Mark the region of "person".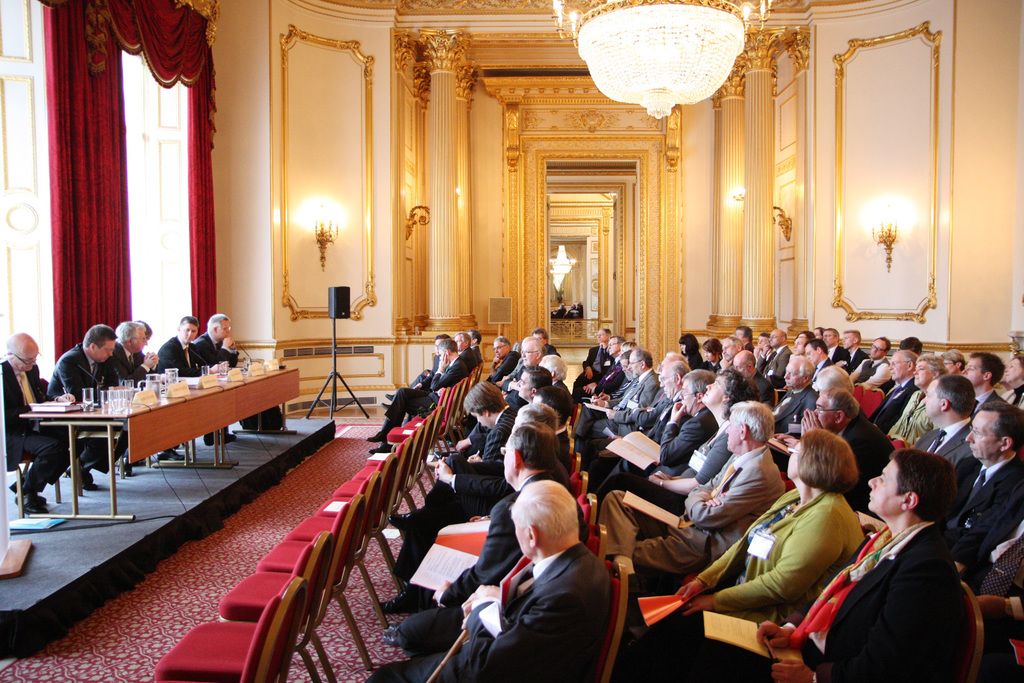
Region: {"x1": 588, "y1": 352, "x2": 662, "y2": 450}.
